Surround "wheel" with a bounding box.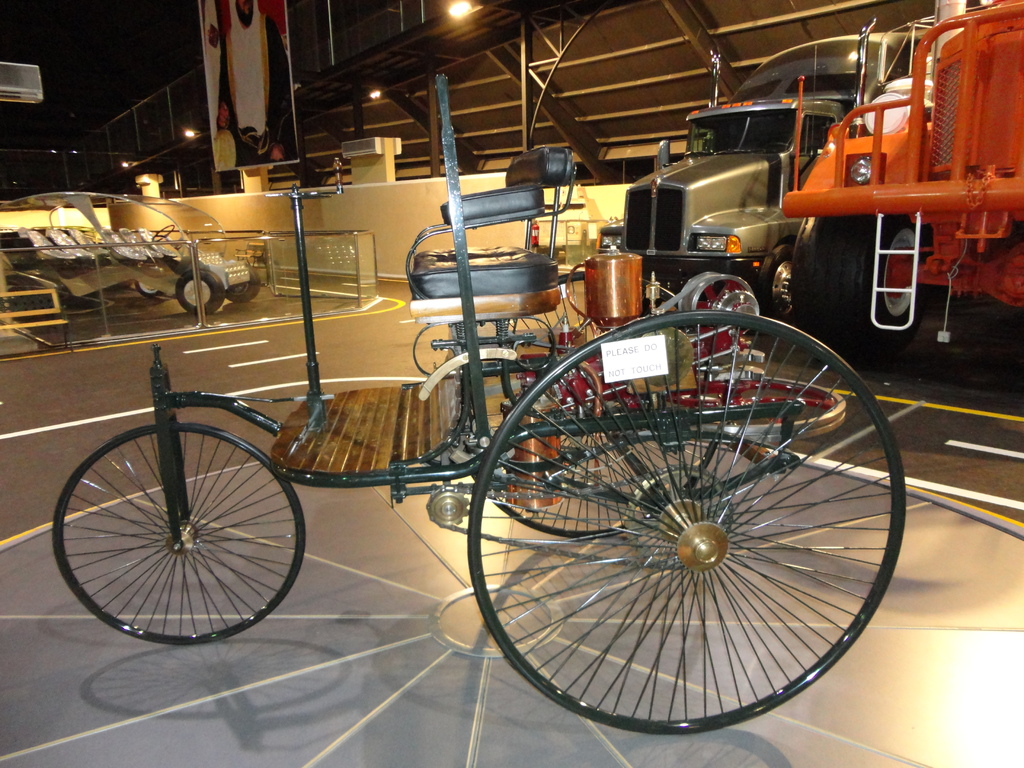
box=[49, 424, 307, 646].
